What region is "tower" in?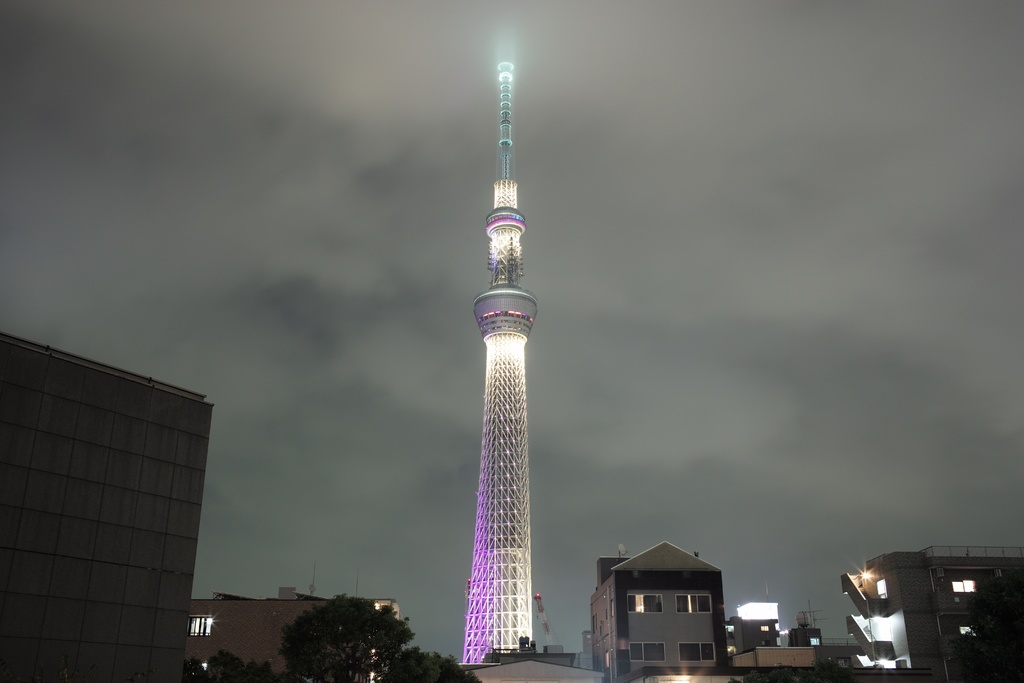
l=442, t=46, r=569, b=677.
